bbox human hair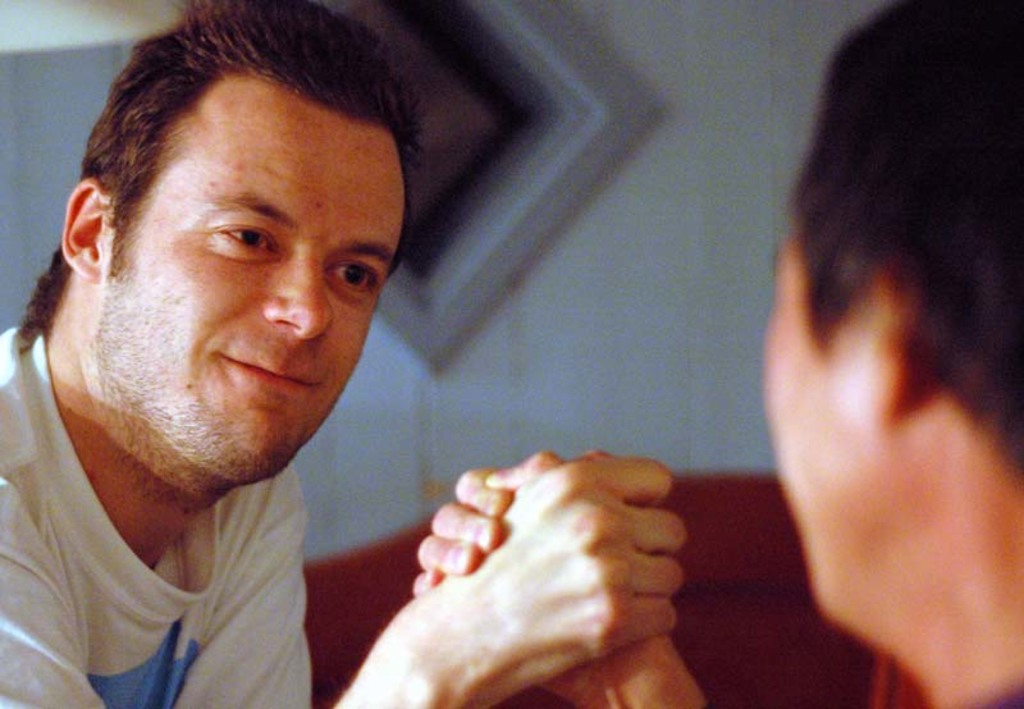
rect(781, 0, 1021, 526)
